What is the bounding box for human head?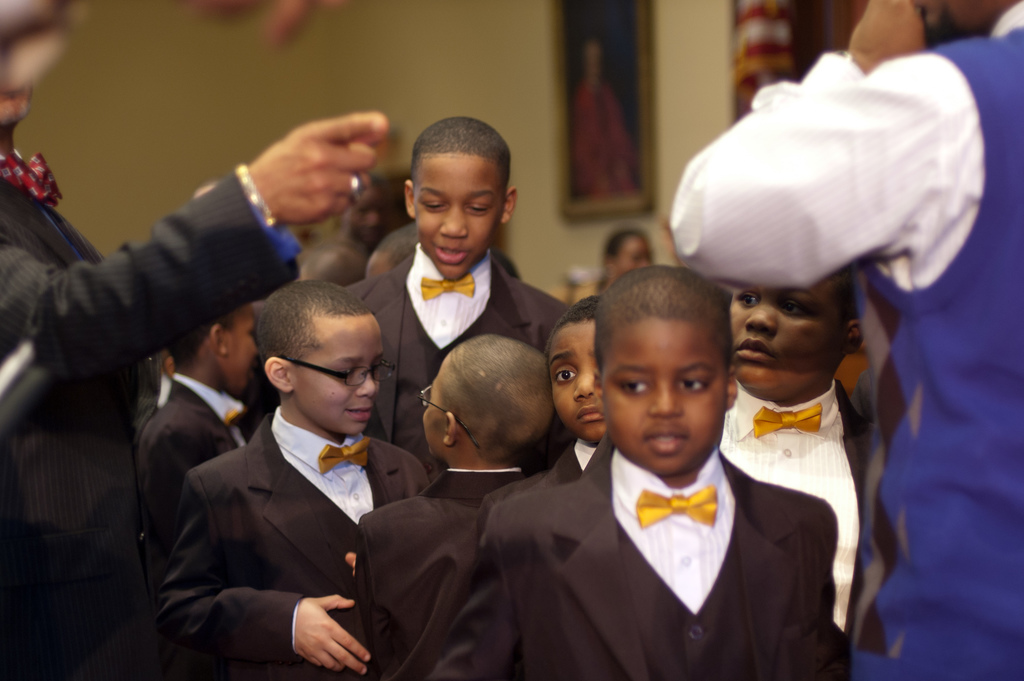
Rect(163, 303, 261, 398).
